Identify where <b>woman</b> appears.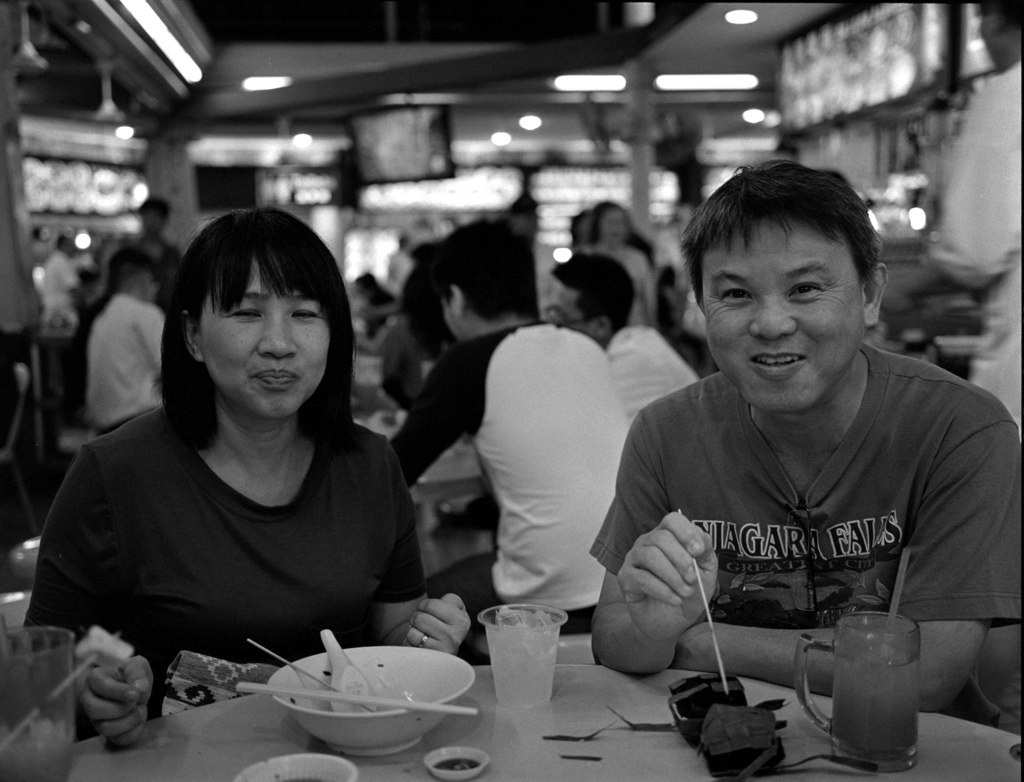
Appears at bbox=(587, 199, 657, 336).
